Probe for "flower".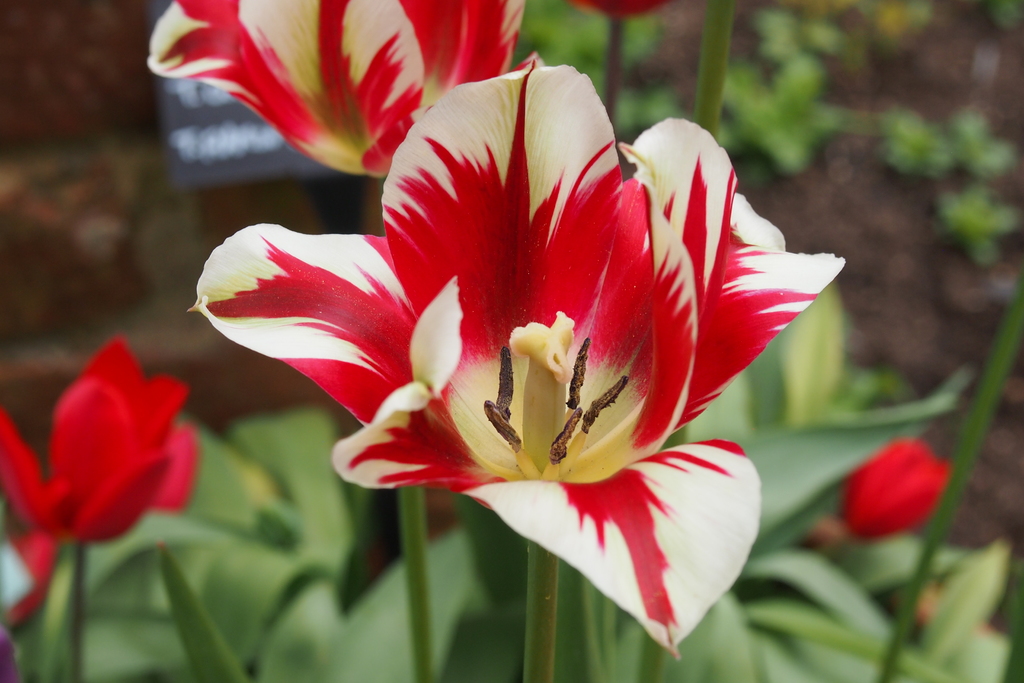
Probe result: <bbox>836, 433, 957, 550</bbox>.
